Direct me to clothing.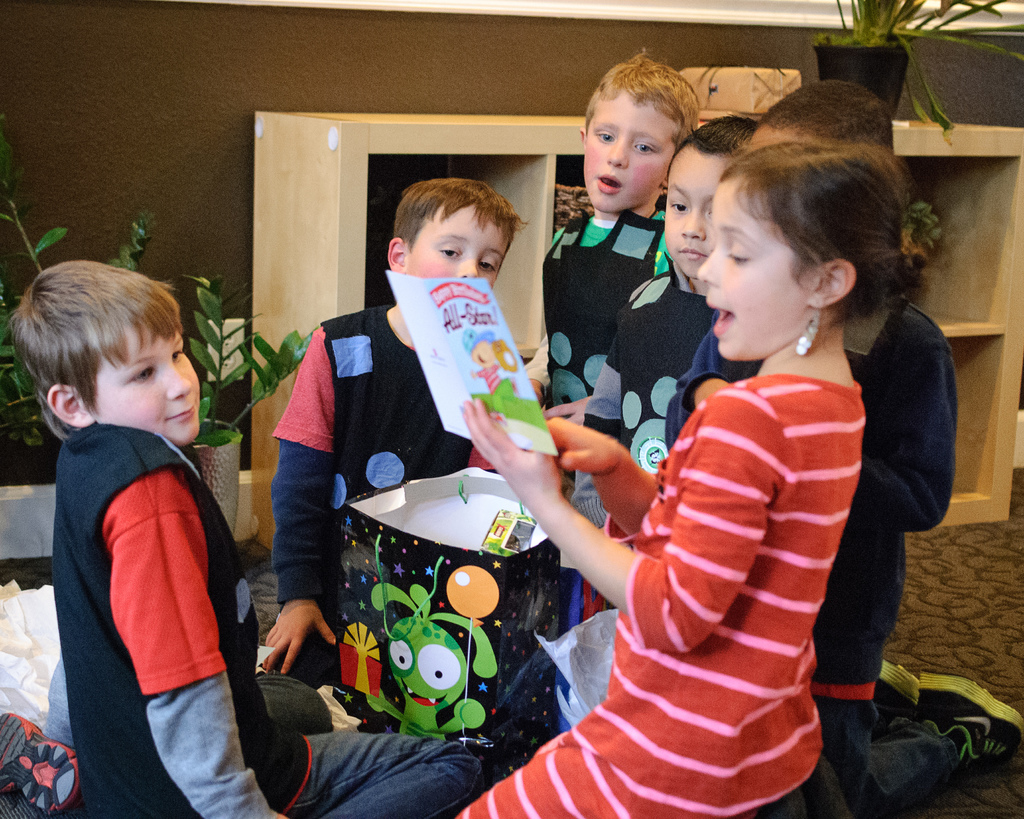
Direction: bbox(577, 260, 716, 472).
